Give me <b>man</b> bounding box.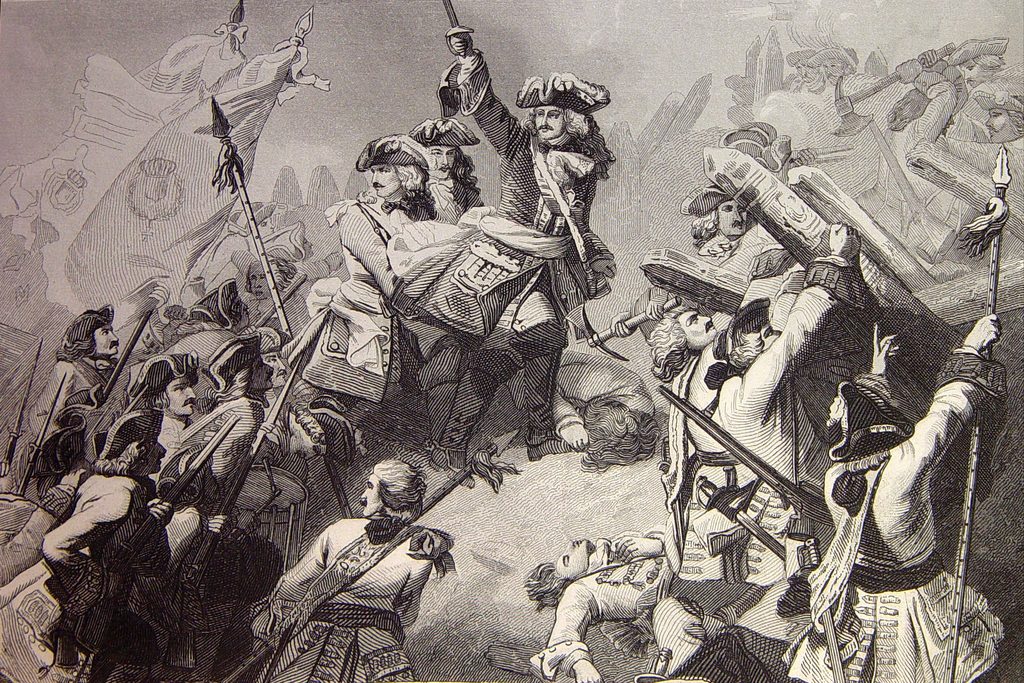
Rect(388, 33, 612, 488).
